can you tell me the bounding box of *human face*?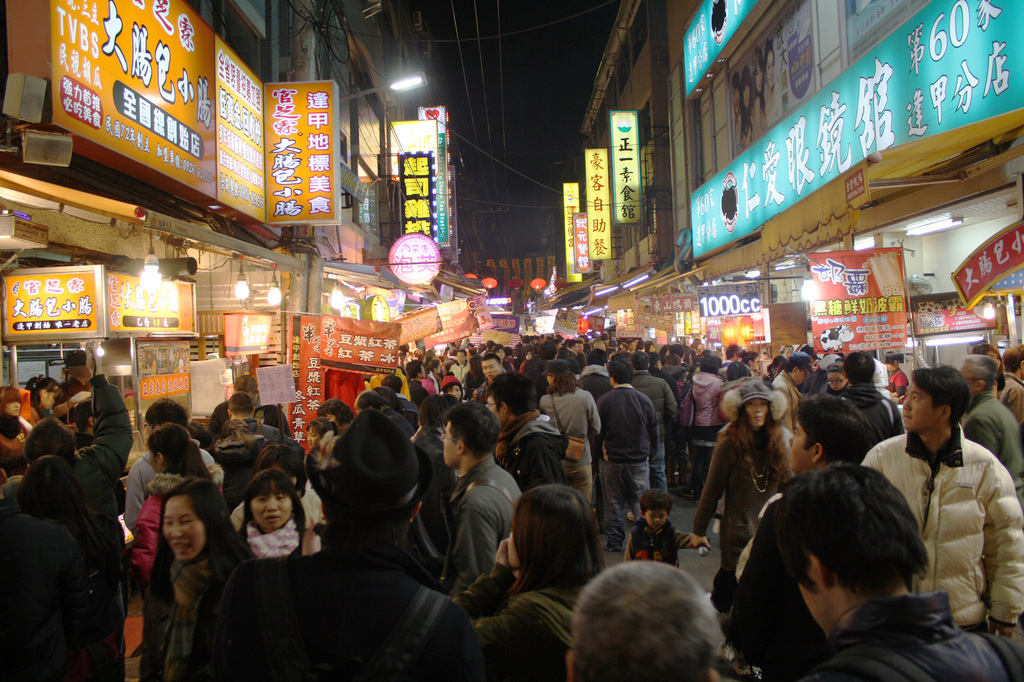
902,380,938,435.
